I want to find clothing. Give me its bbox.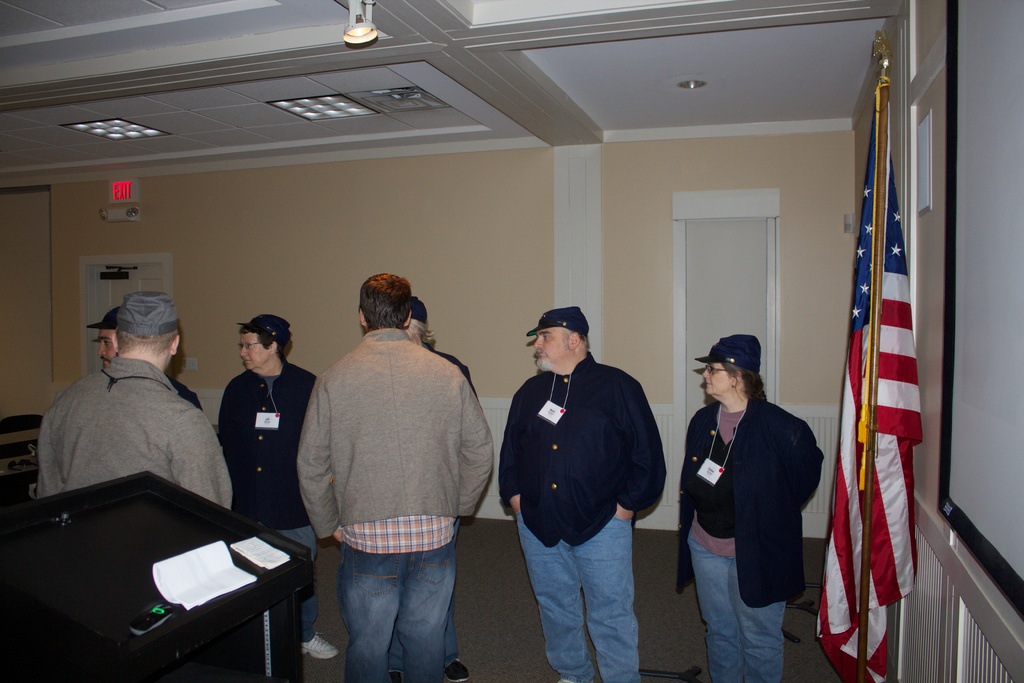
[left=27, top=356, right=237, bottom=534].
